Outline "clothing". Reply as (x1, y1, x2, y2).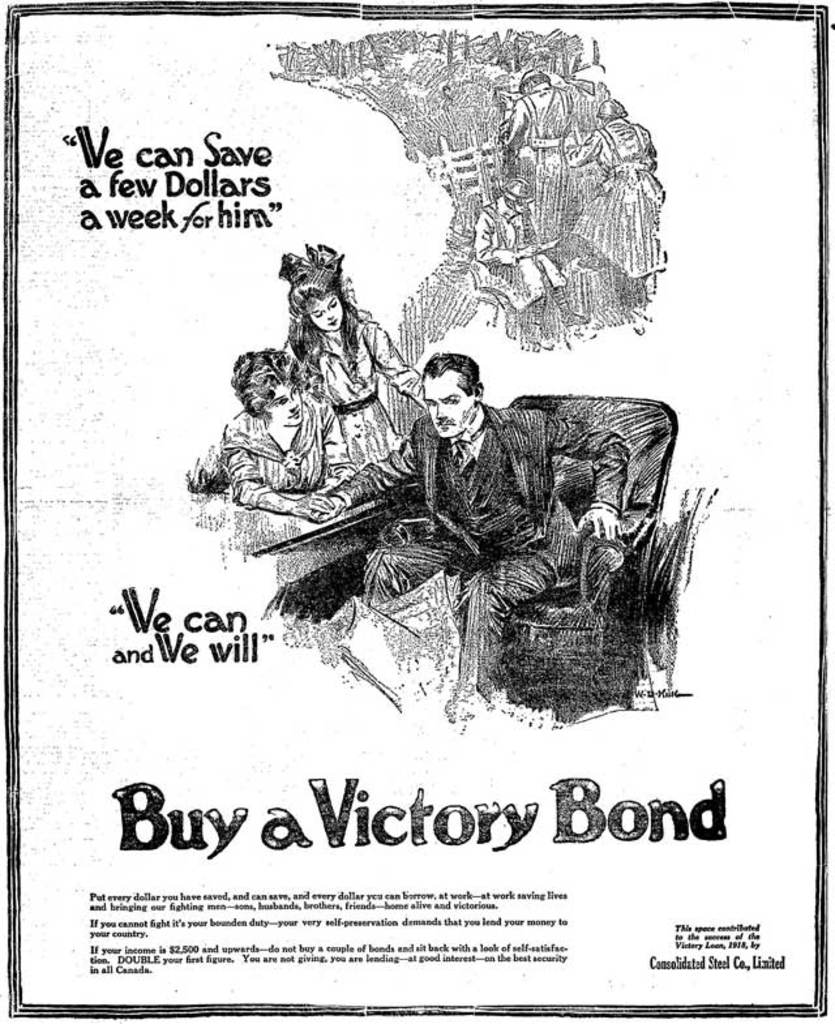
(325, 410, 638, 703).
